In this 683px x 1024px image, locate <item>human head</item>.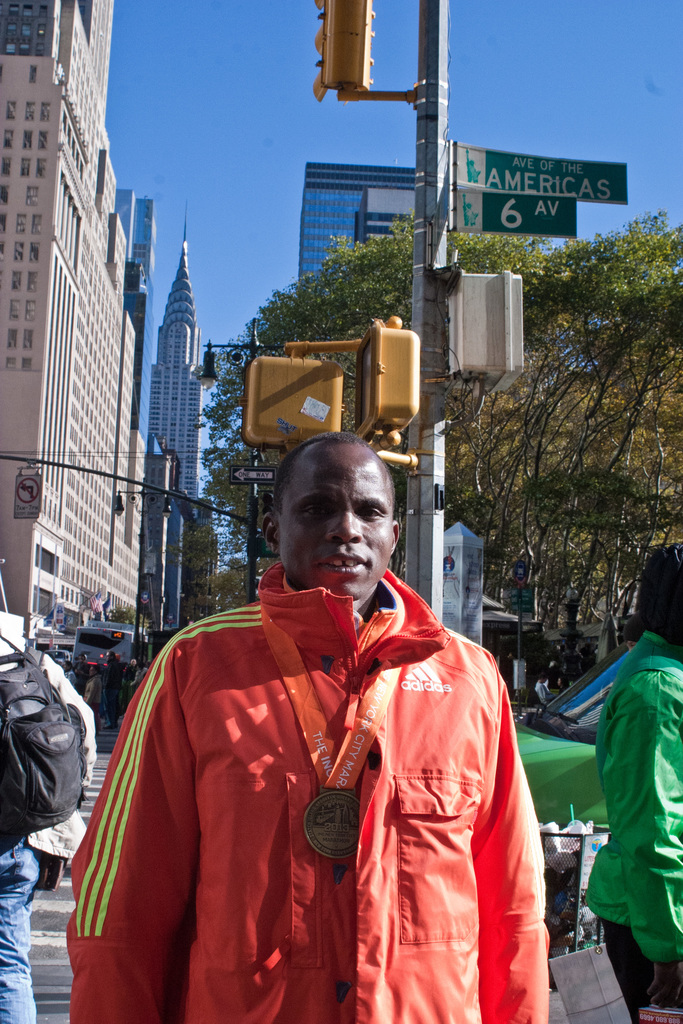
Bounding box: bbox=[251, 439, 410, 595].
